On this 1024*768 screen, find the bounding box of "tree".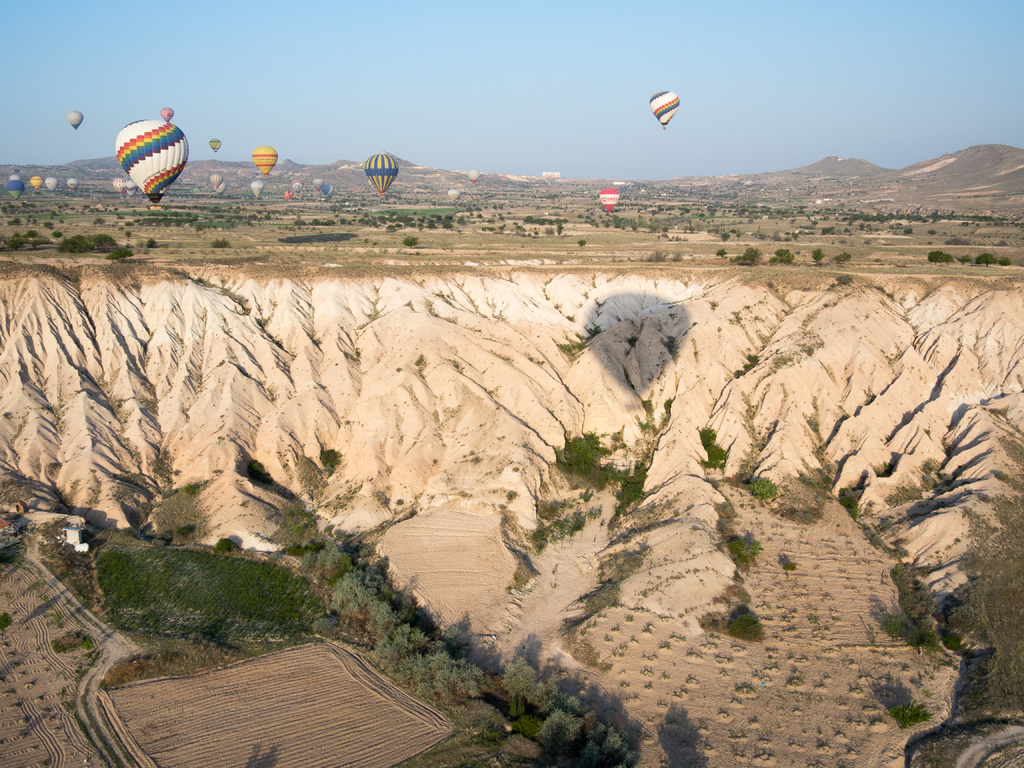
Bounding box: 296/452/329/511.
